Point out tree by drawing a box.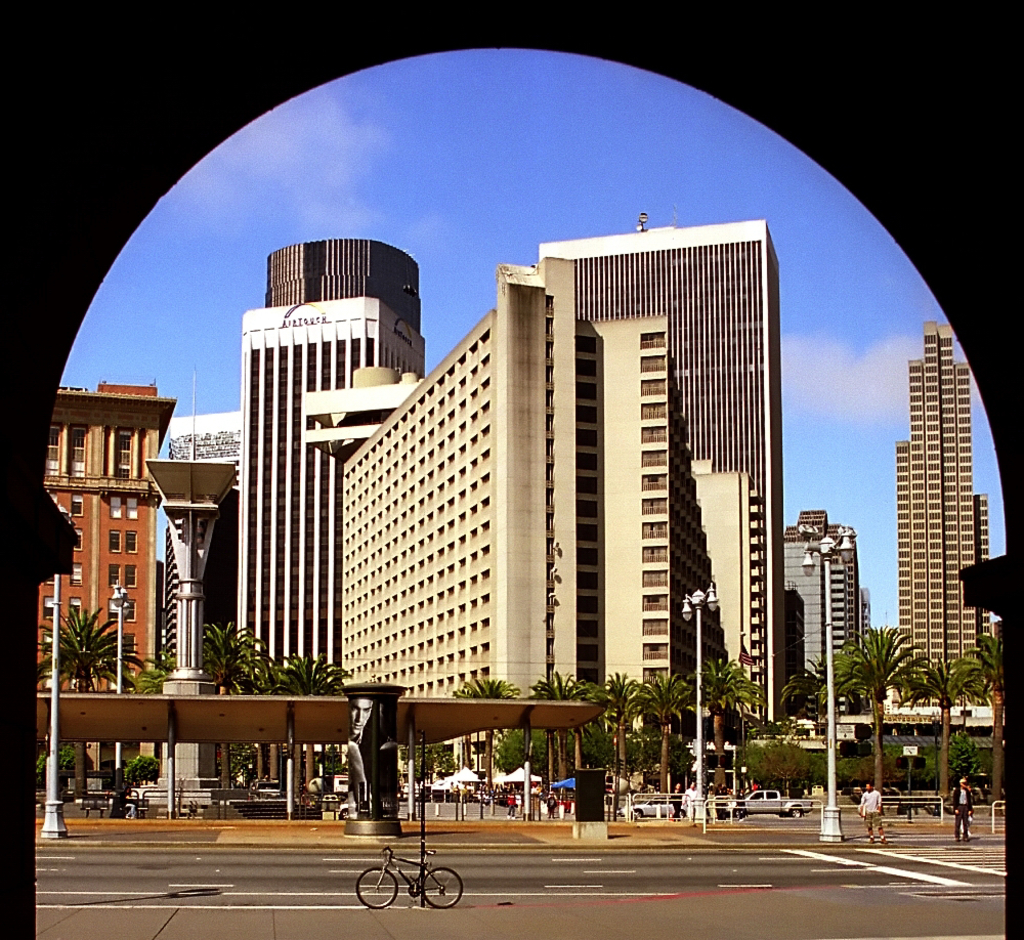
452, 674, 520, 792.
